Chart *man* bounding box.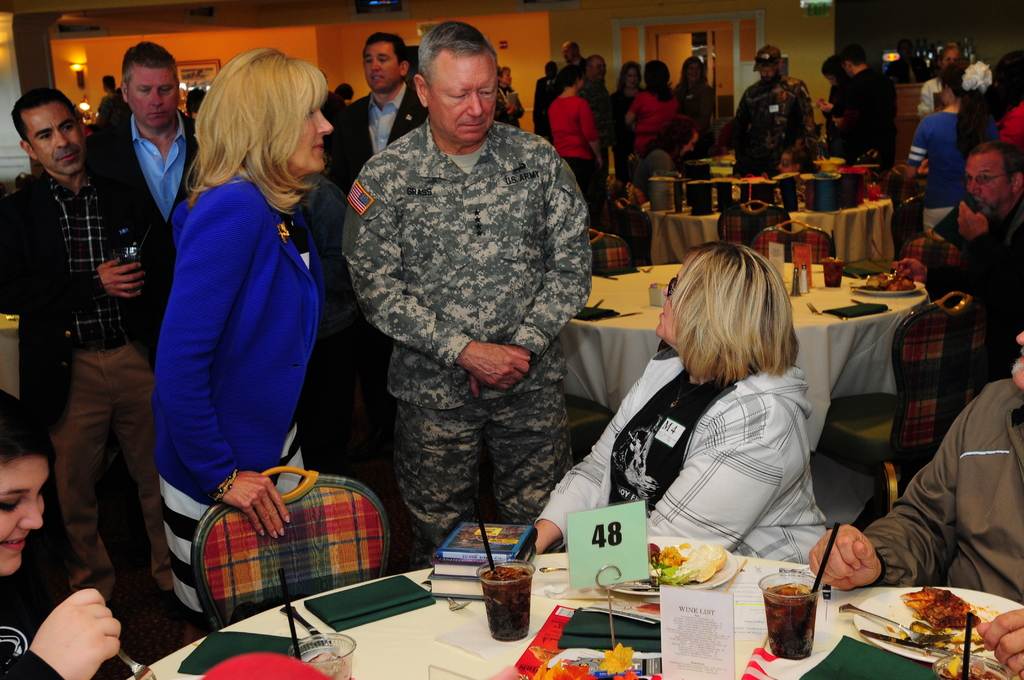
Charted: (888, 138, 1023, 376).
